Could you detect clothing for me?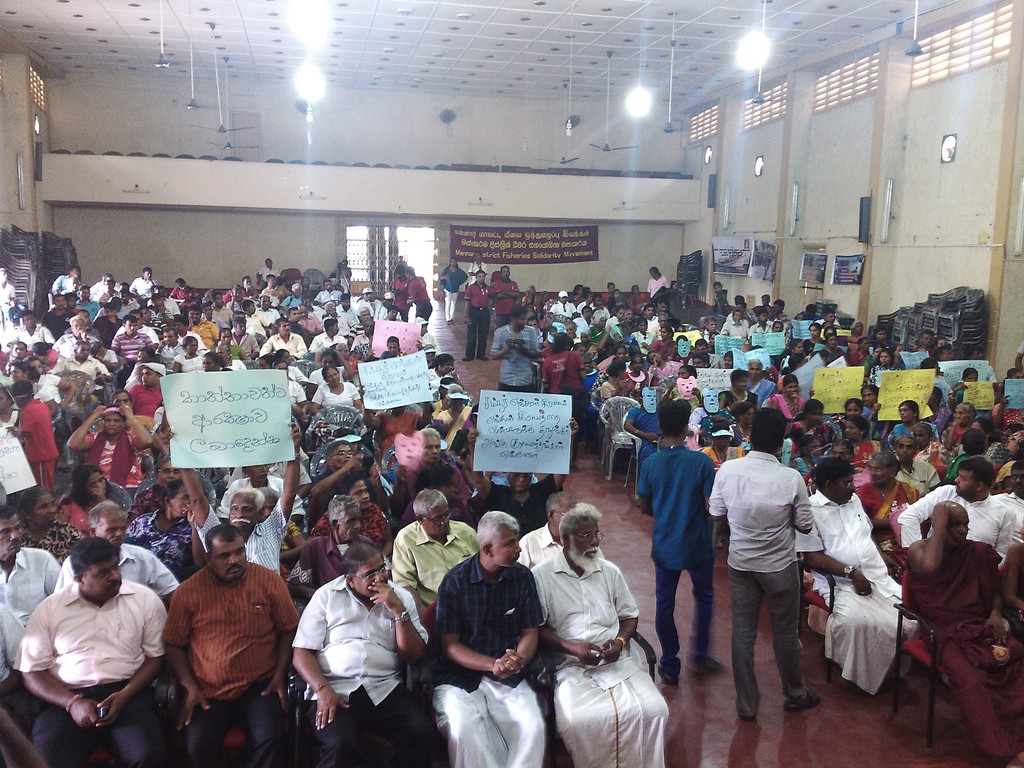
Detection result: box(518, 516, 559, 573).
